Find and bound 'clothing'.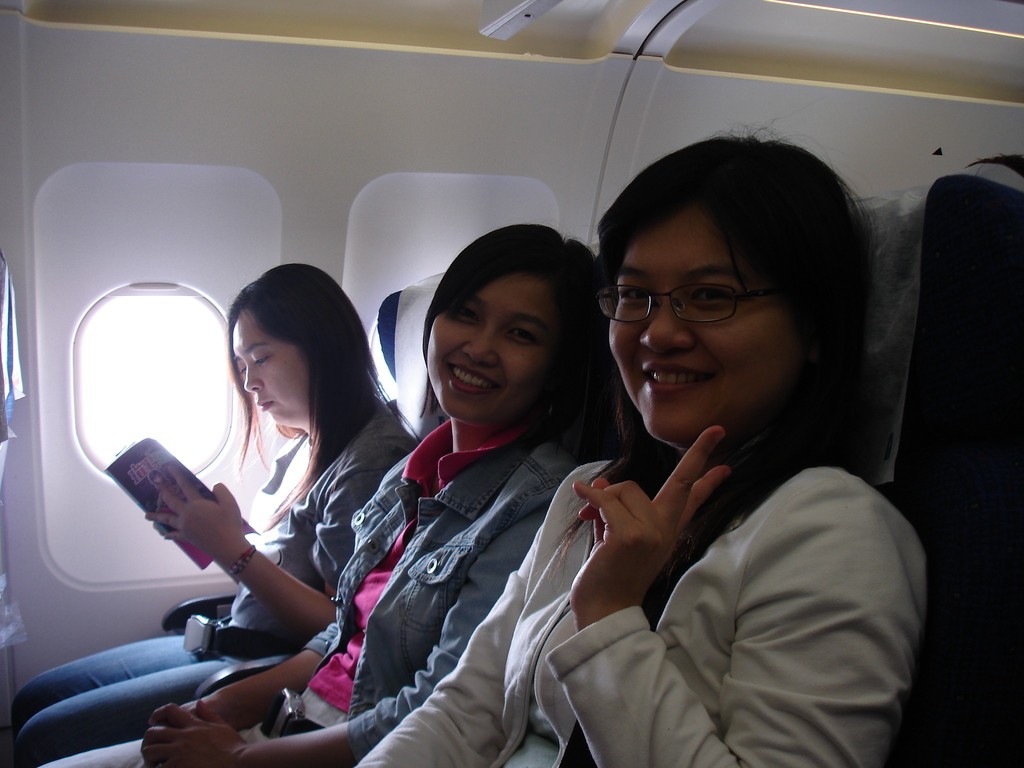
Bound: [x1=11, y1=396, x2=410, y2=767].
